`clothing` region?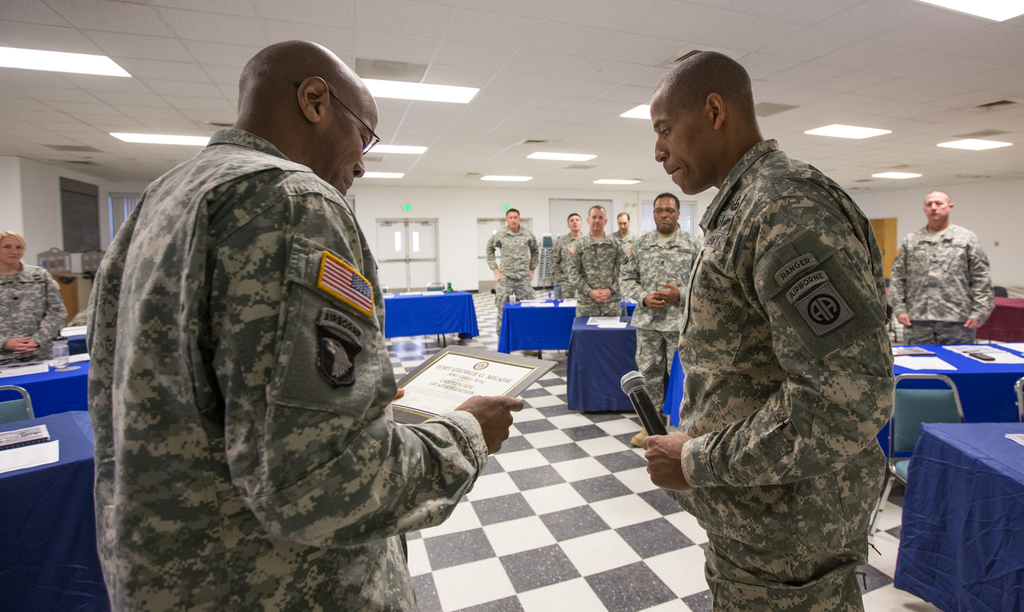
rect(570, 232, 621, 327)
